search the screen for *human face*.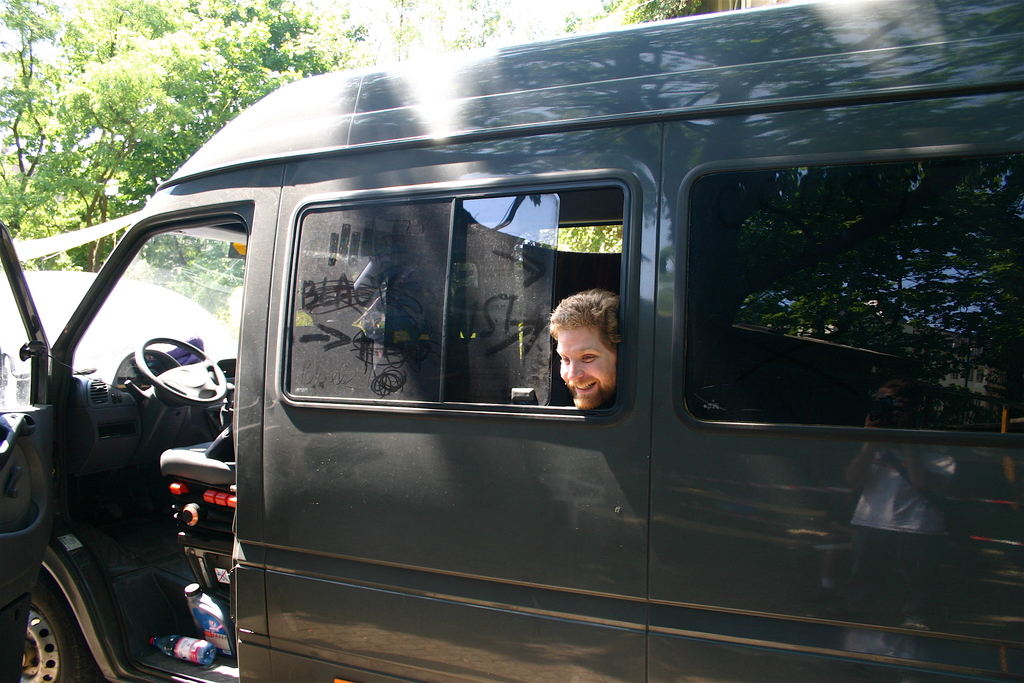
Found at detection(557, 328, 615, 412).
